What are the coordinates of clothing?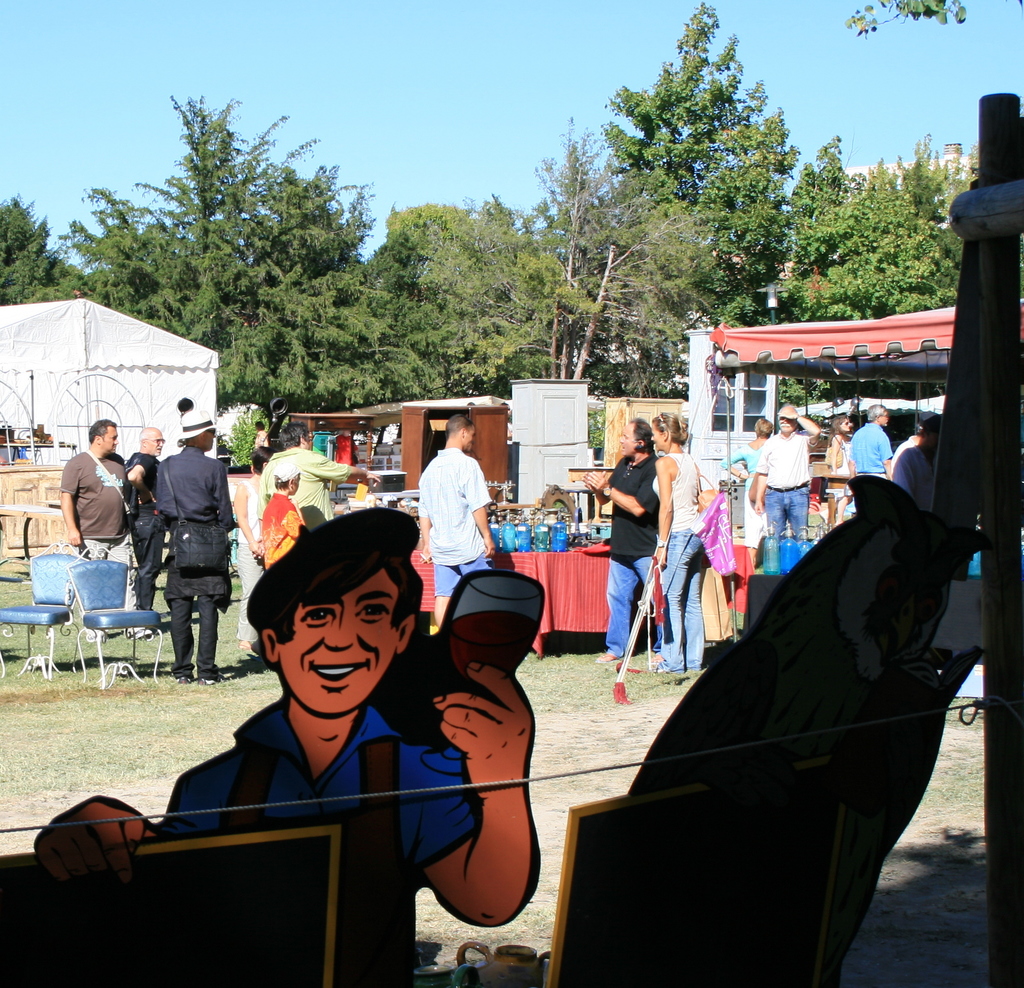
pyautogui.locateOnScreen(131, 442, 146, 597).
